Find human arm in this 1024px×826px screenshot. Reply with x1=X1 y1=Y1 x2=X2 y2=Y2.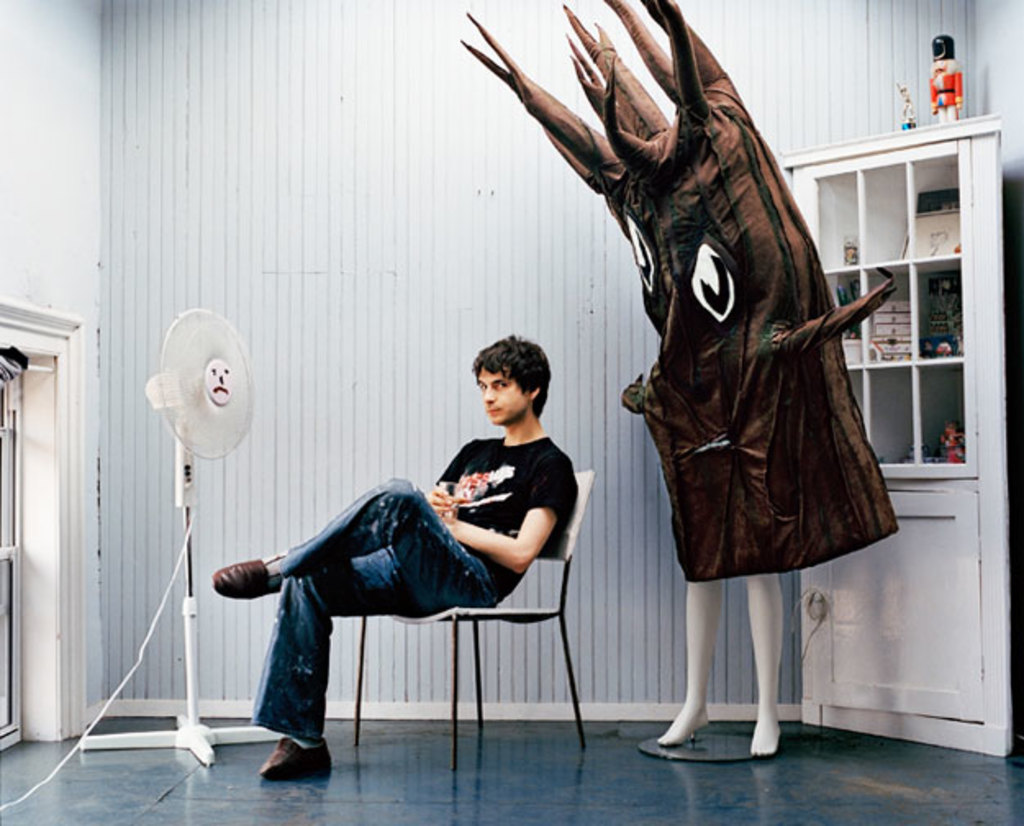
x1=449 y1=503 x2=567 y2=595.
